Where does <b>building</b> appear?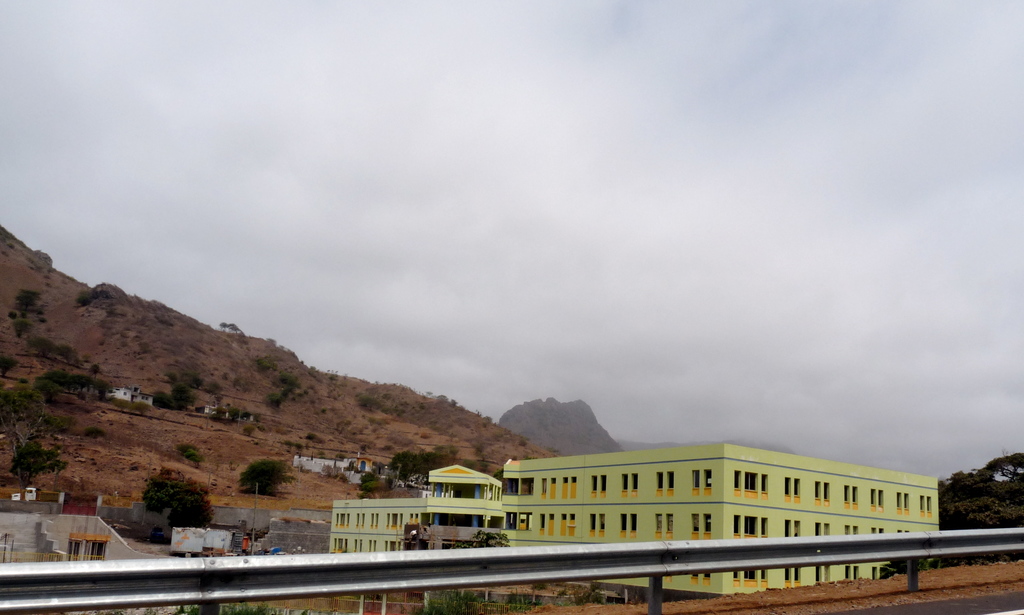
Appears at (0,511,133,562).
